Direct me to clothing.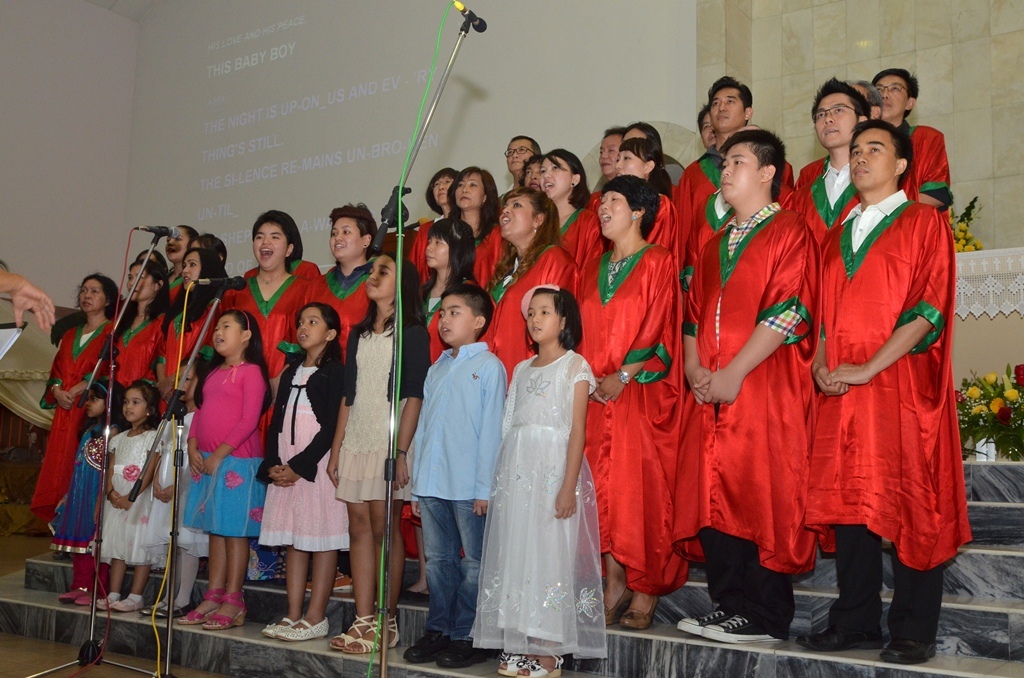
Direction: pyautogui.locateOnScreen(38, 314, 120, 524).
